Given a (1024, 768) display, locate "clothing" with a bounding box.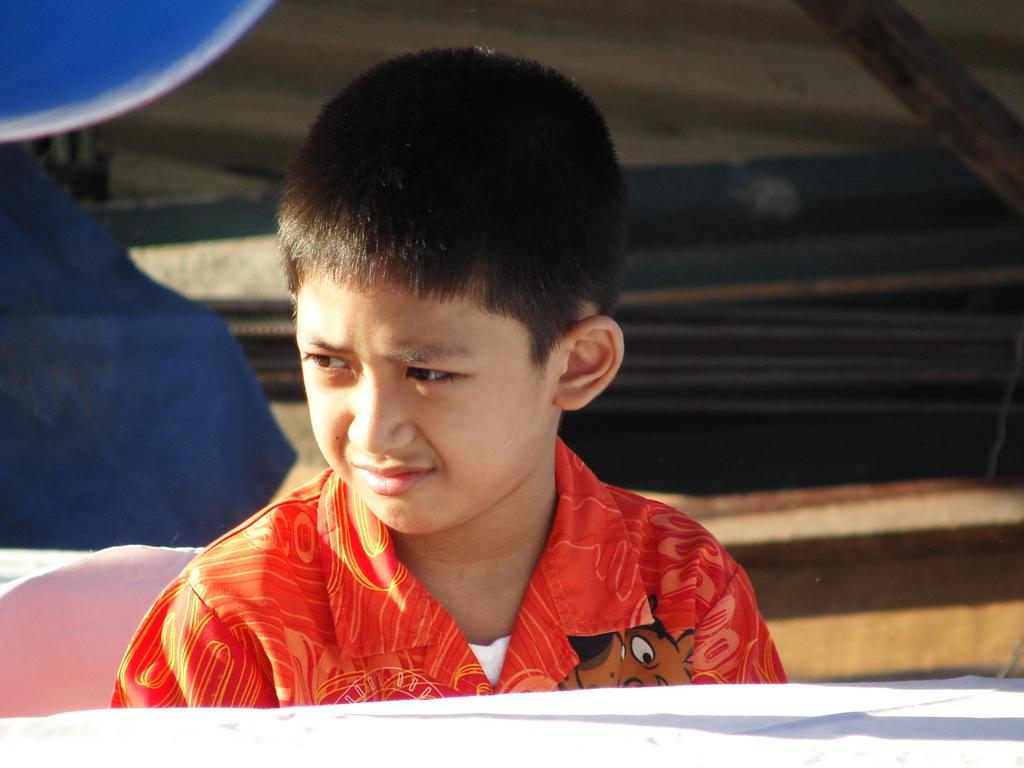
Located: box(111, 442, 803, 701).
